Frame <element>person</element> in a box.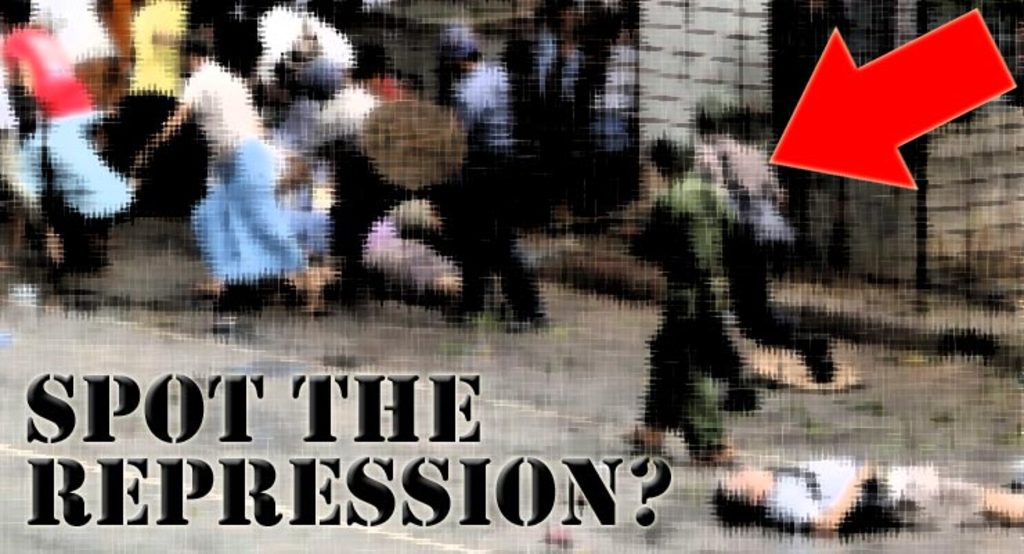
bbox(127, 40, 336, 313).
